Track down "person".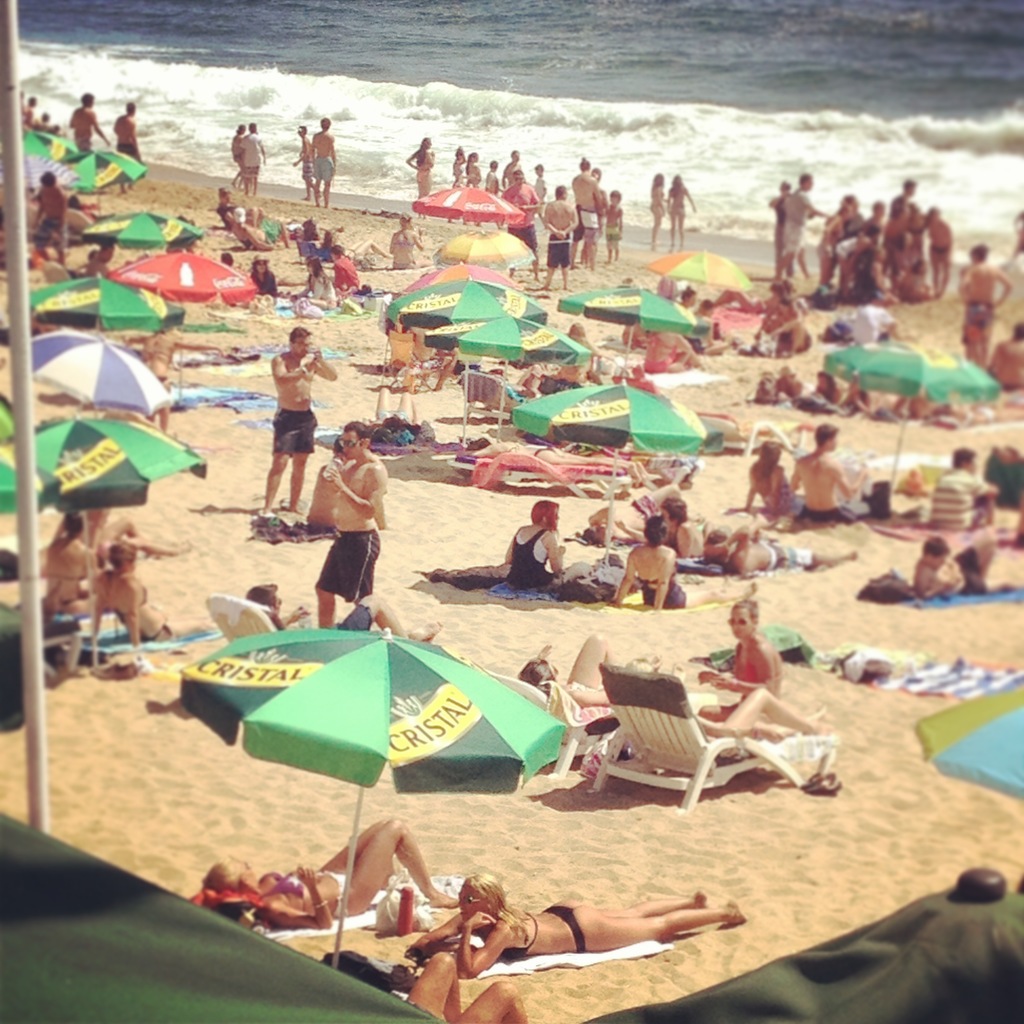
Tracked to detection(306, 115, 332, 202).
